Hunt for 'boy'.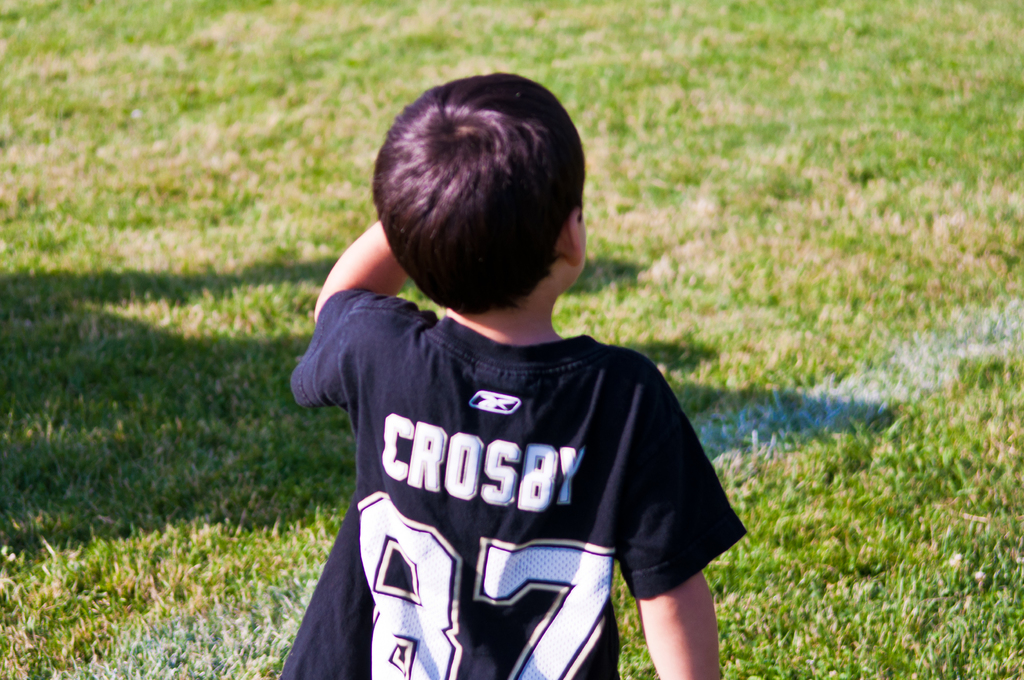
Hunted down at BBox(230, 54, 774, 679).
